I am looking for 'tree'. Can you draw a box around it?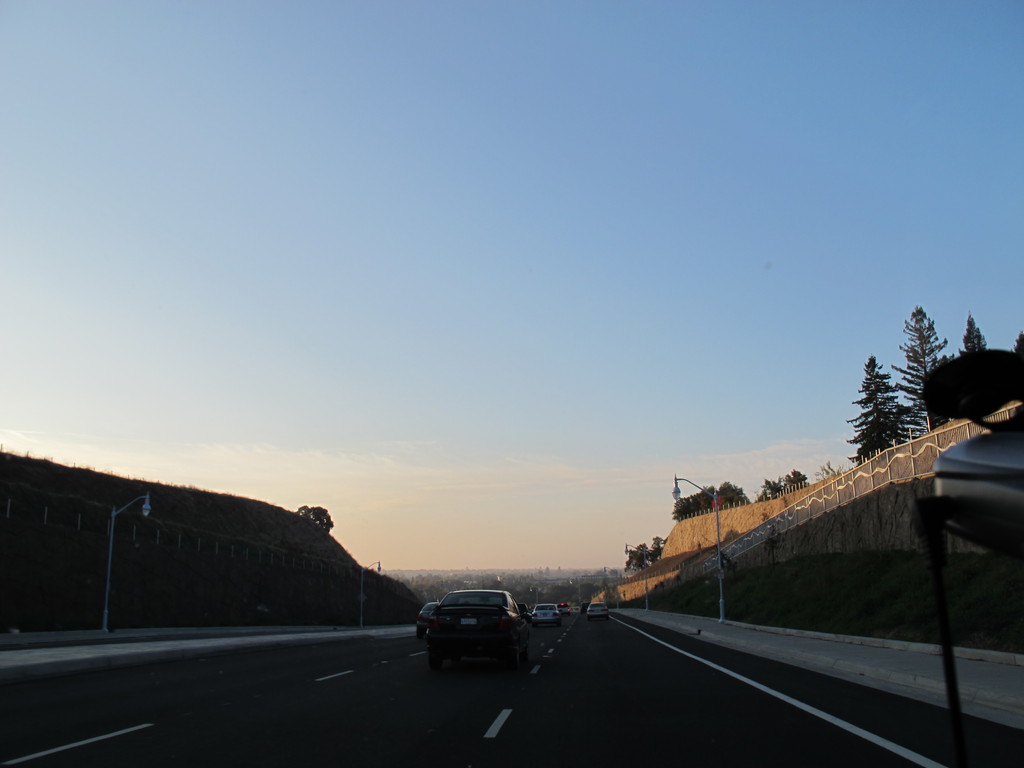
Sure, the bounding box is l=623, t=536, r=667, b=575.
